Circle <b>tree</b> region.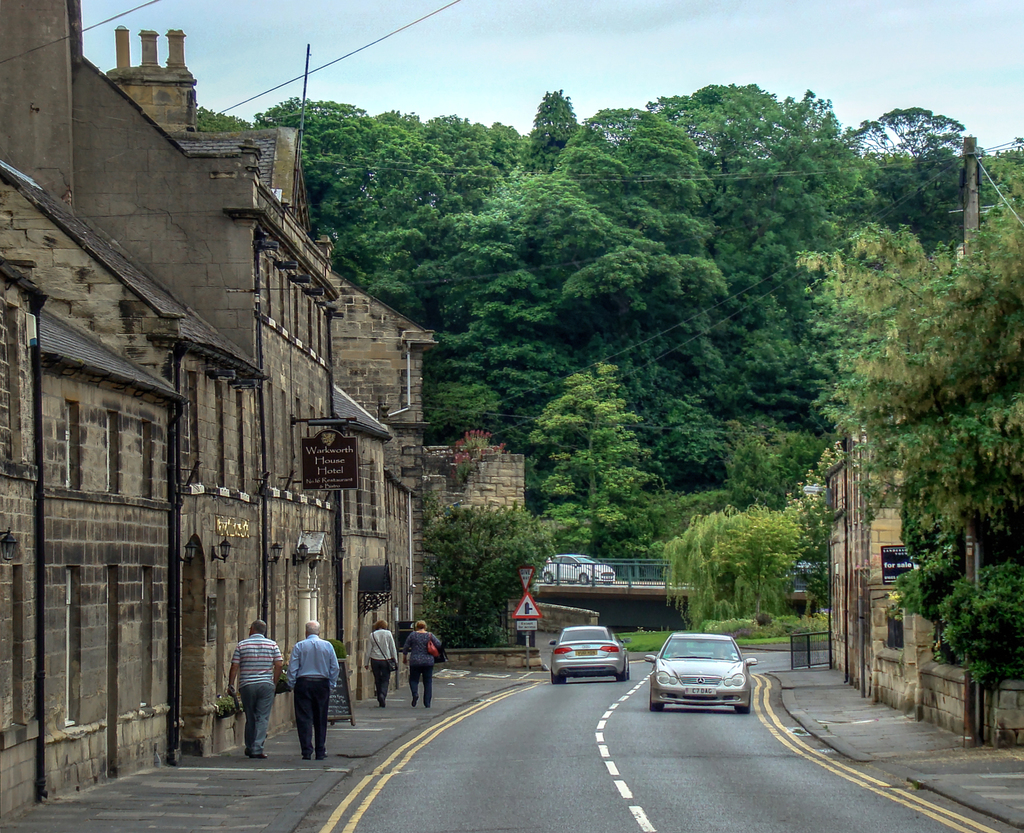
Region: 982,143,1023,217.
